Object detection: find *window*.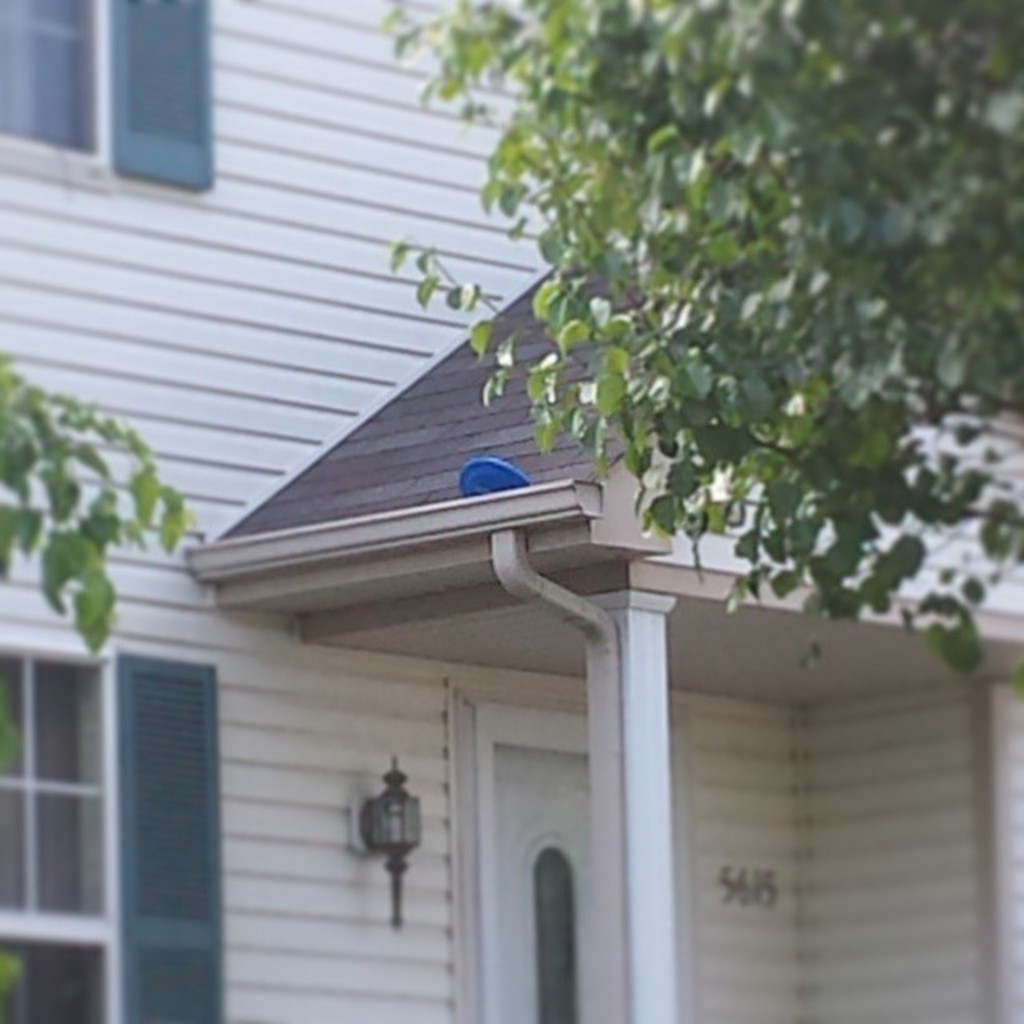
bbox(0, 637, 227, 1022).
